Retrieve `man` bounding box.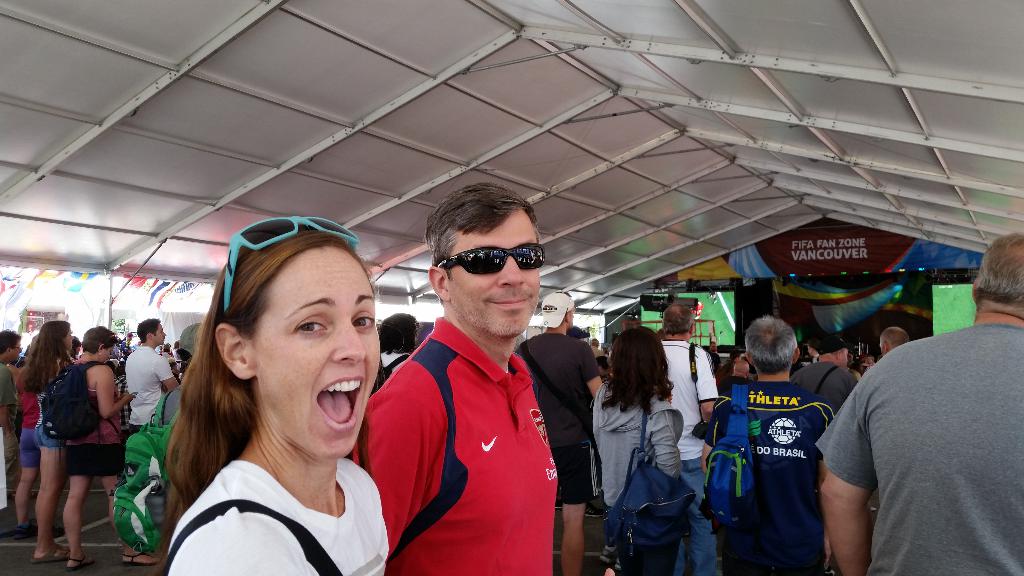
Bounding box: 794,332,856,413.
